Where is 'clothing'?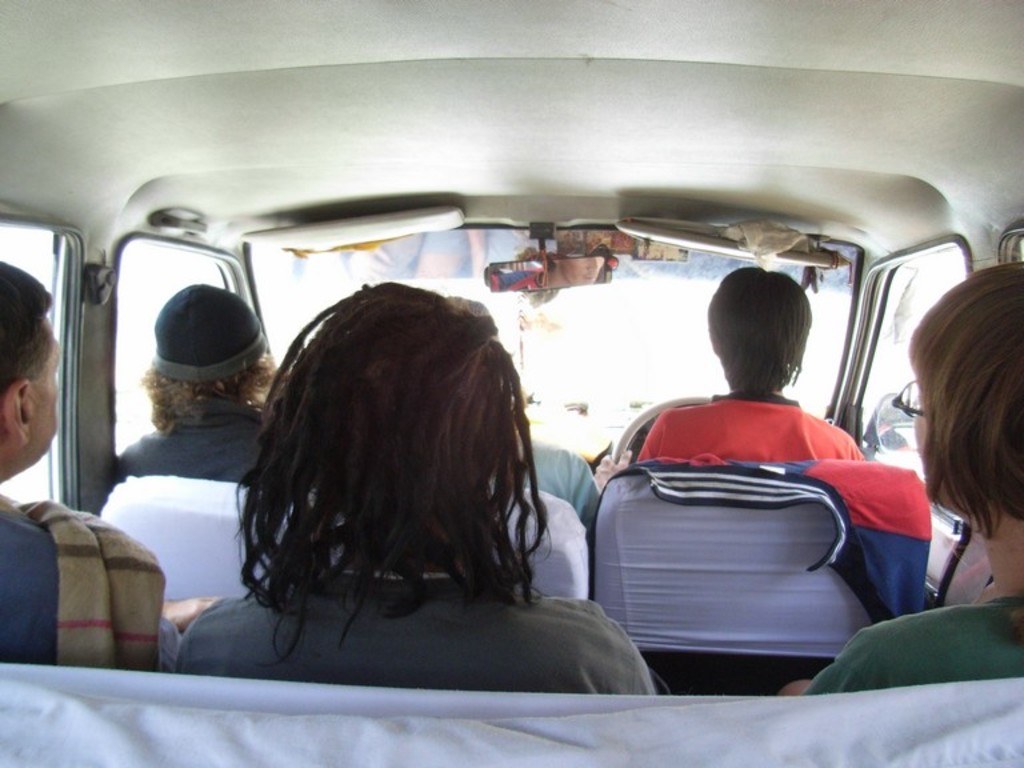
(left=175, top=577, right=651, bottom=697).
